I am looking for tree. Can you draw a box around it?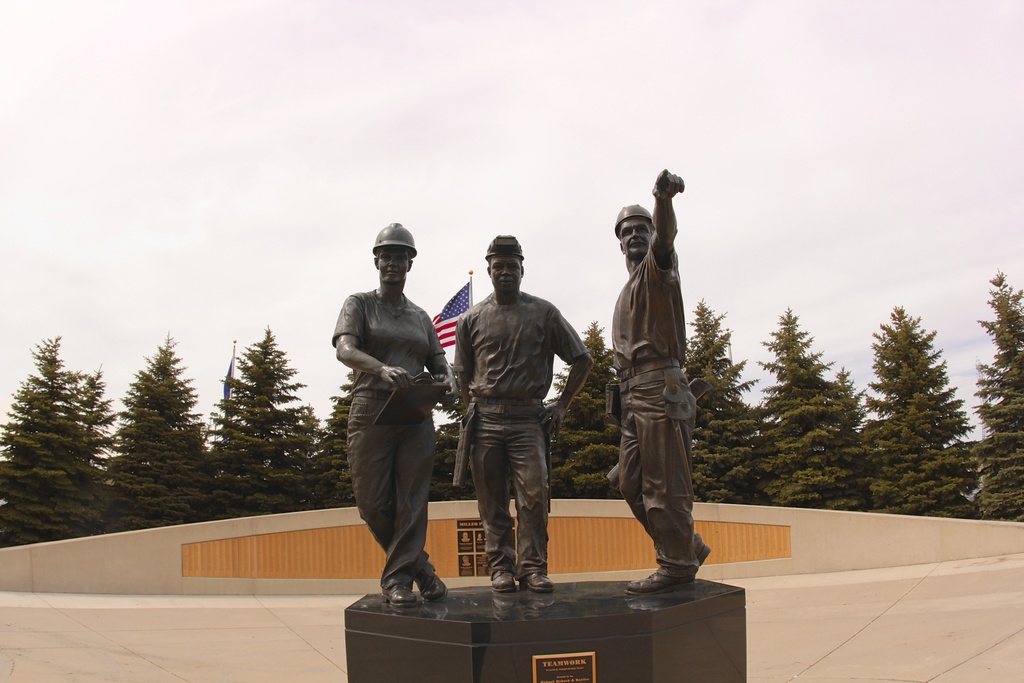
Sure, the bounding box is x1=10, y1=312, x2=107, y2=539.
